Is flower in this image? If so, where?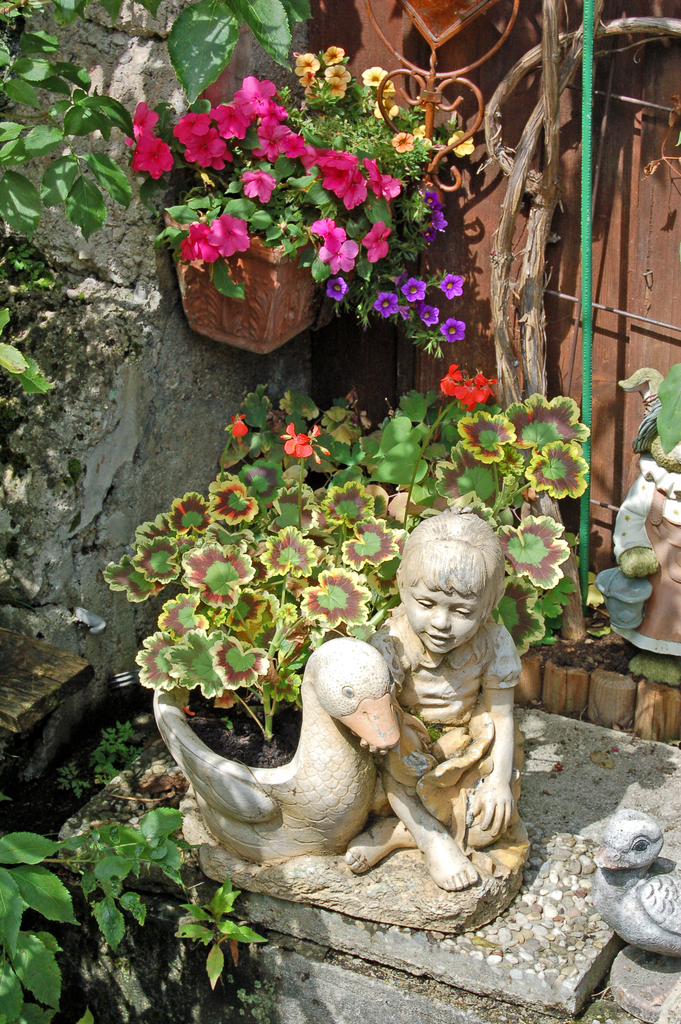
Yes, at select_region(415, 302, 443, 333).
